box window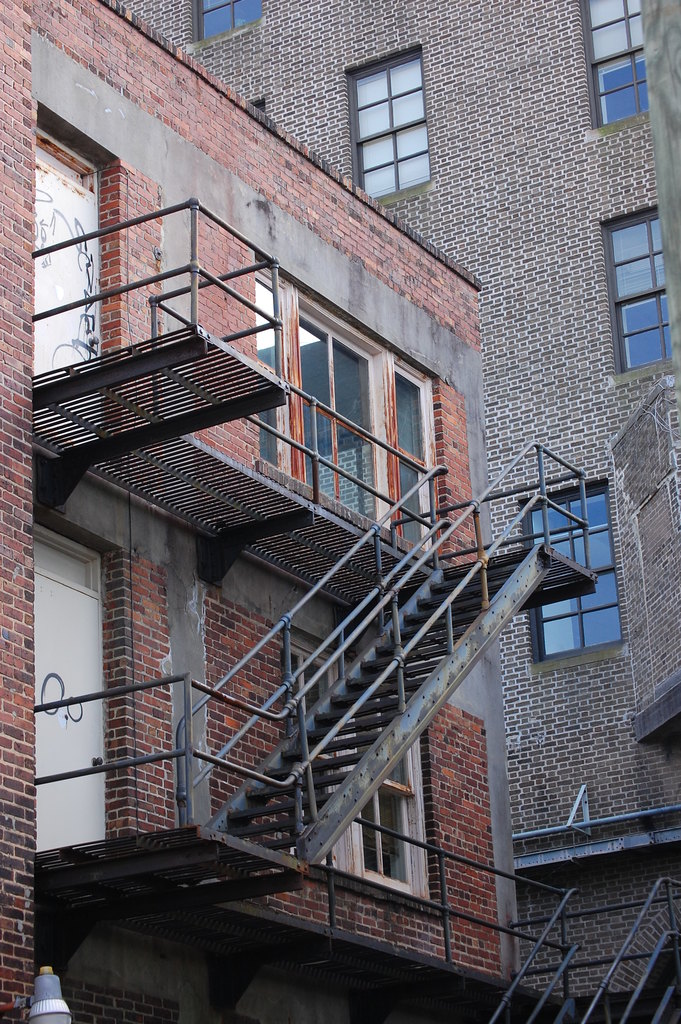
crop(598, 207, 674, 374)
